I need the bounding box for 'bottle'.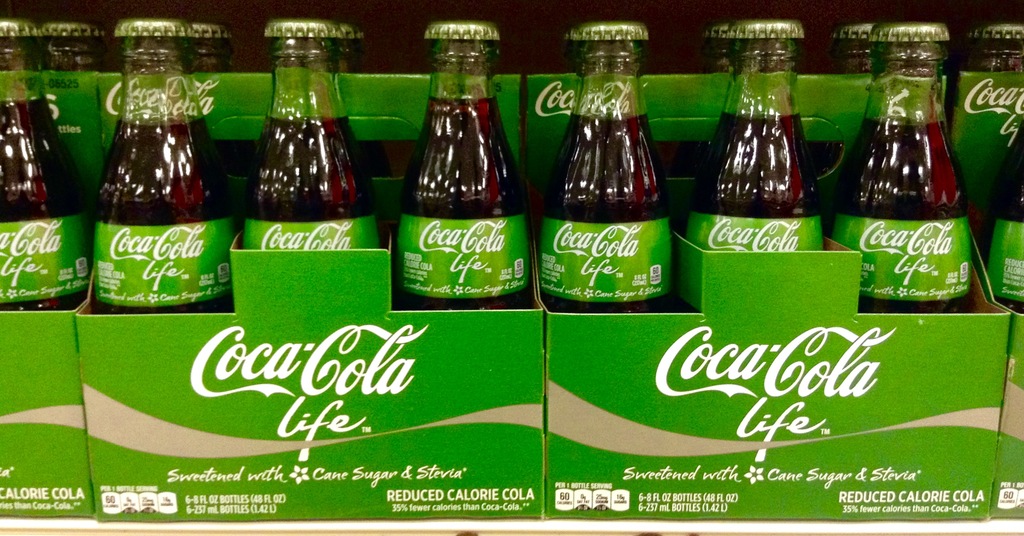
Here it is: {"x1": 954, "y1": 19, "x2": 1023, "y2": 88}.
